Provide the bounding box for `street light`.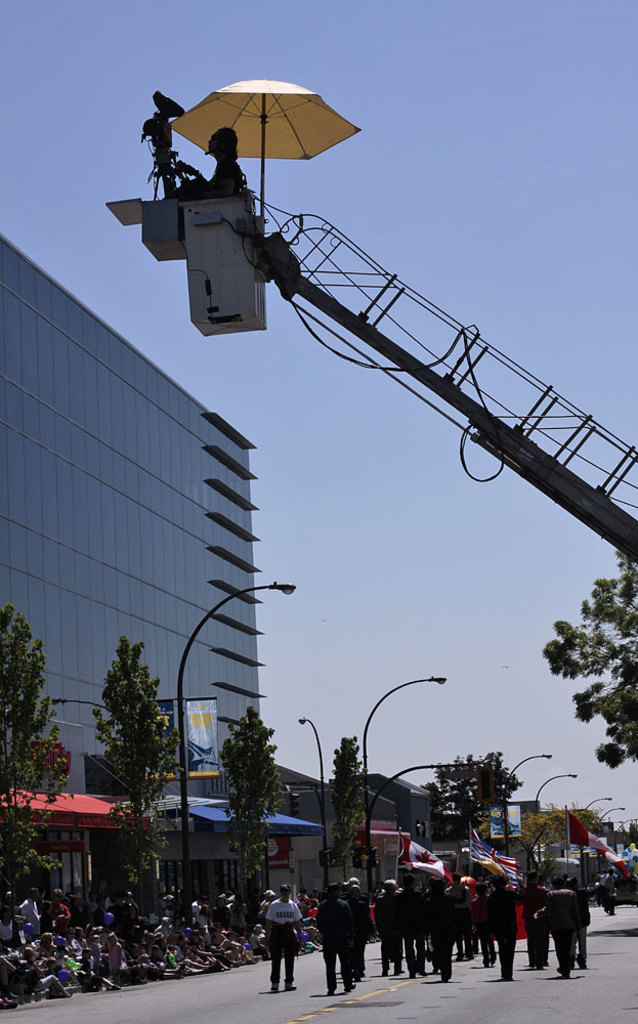
(291, 712, 330, 876).
